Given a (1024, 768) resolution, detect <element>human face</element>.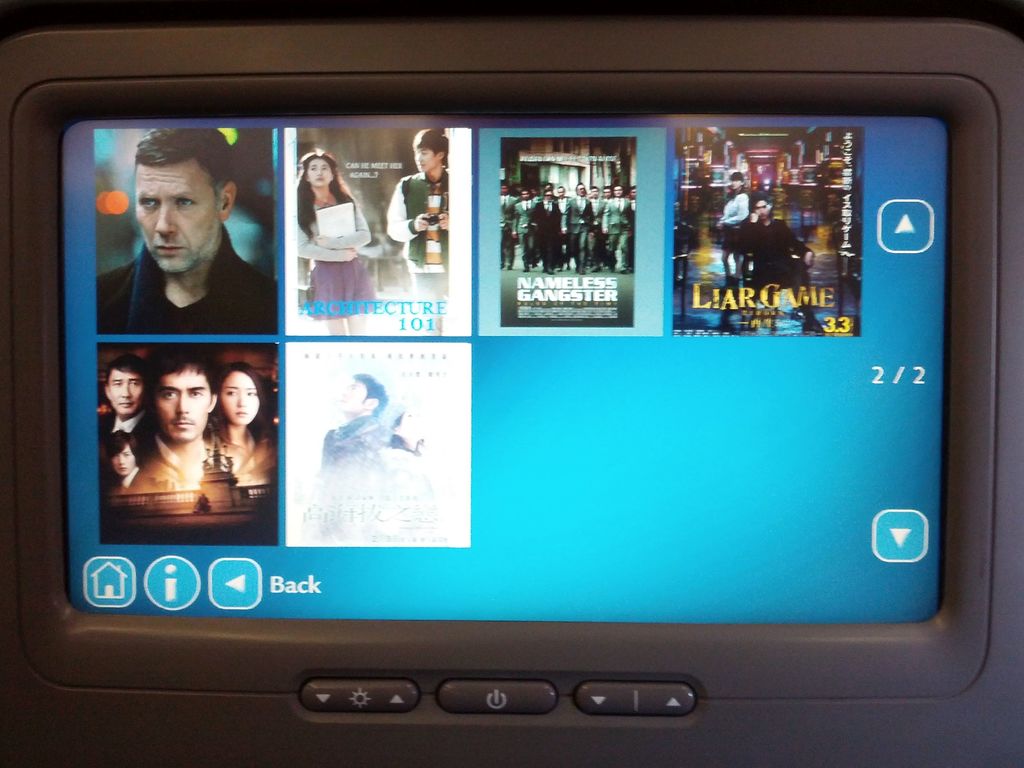
left=153, top=361, right=210, bottom=443.
